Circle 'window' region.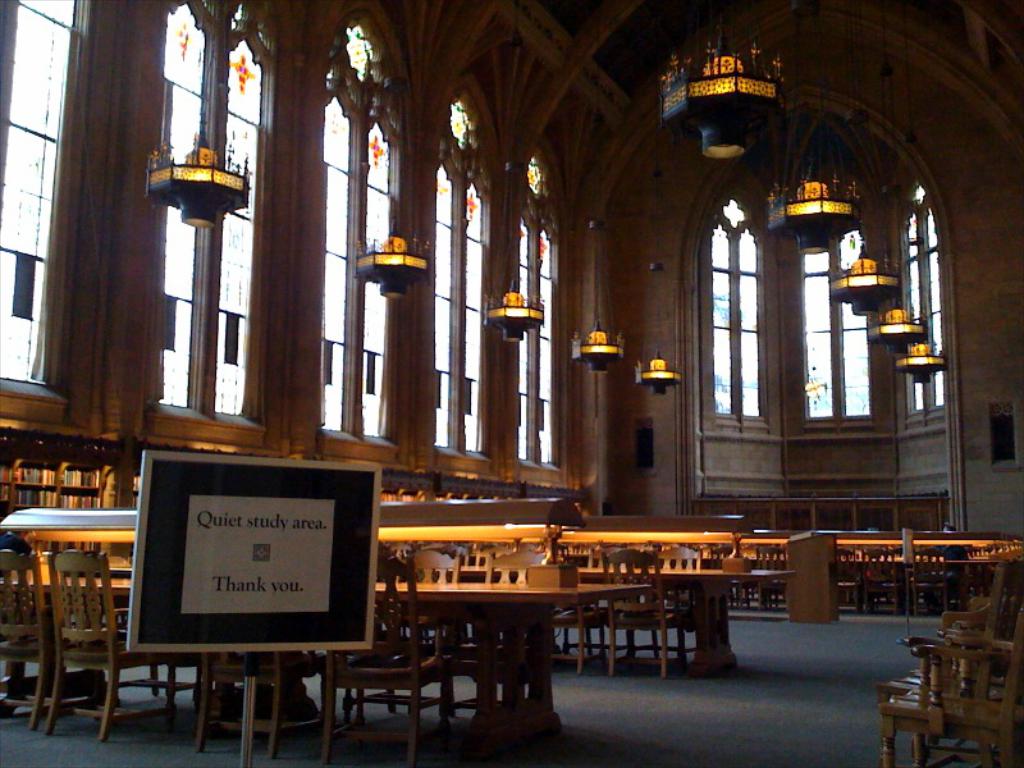
Region: [143, 0, 289, 451].
